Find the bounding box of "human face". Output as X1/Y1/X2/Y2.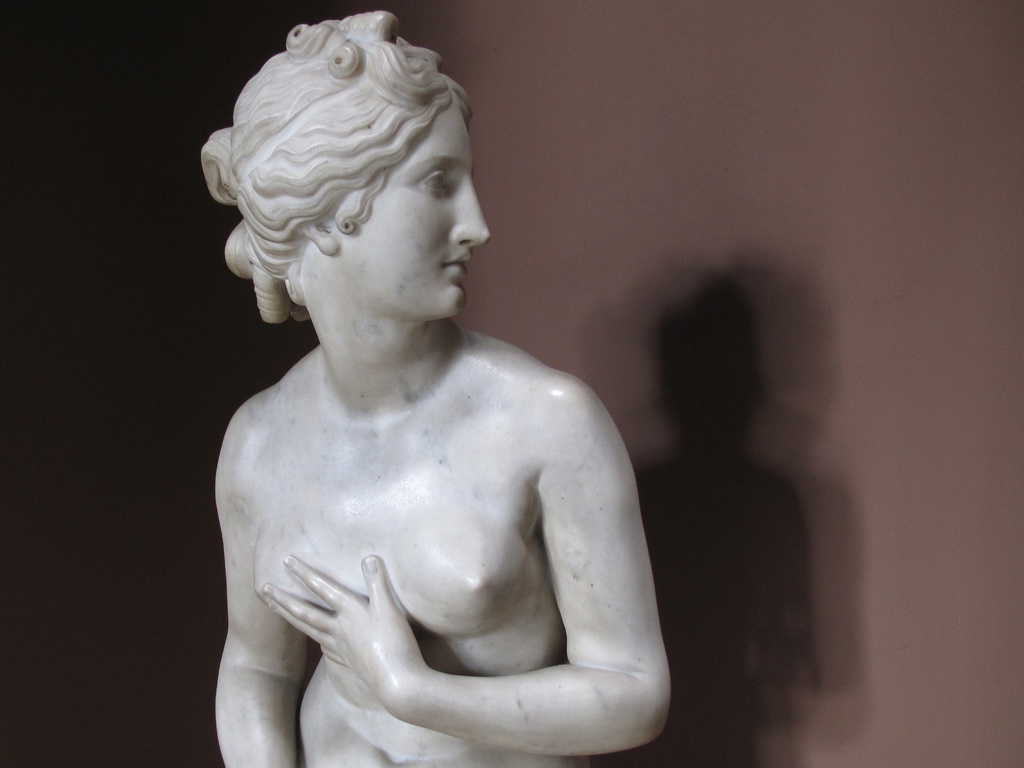
340/113/490/322.
